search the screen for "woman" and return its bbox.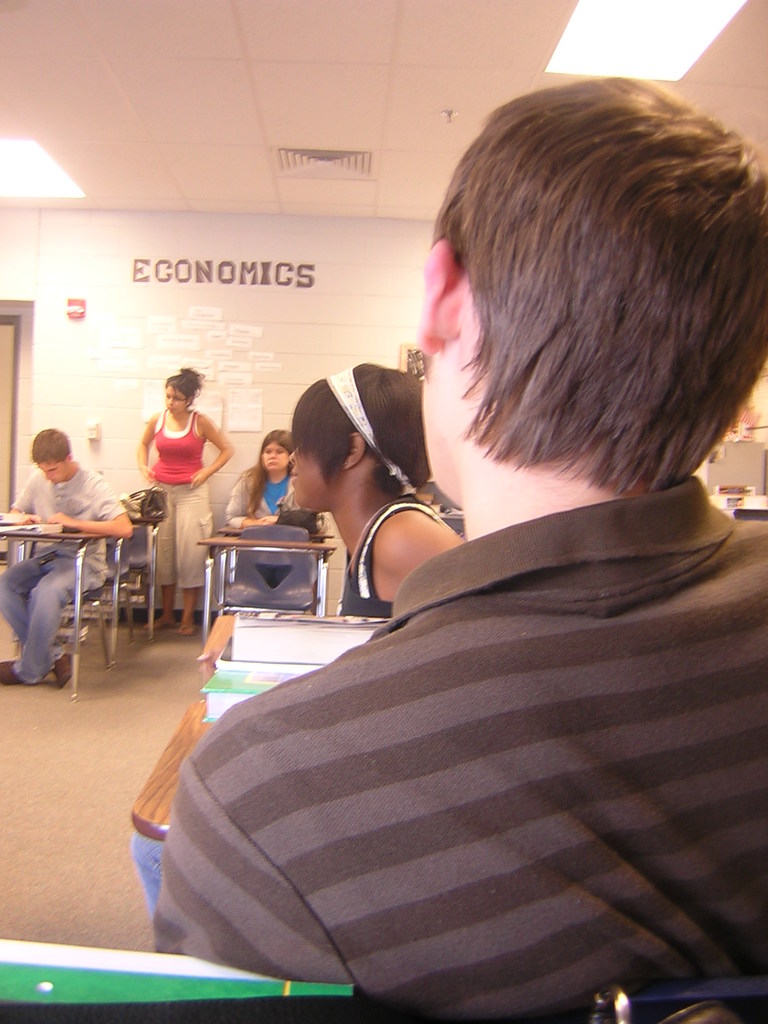
Found: (132, 369, 228, 631).
